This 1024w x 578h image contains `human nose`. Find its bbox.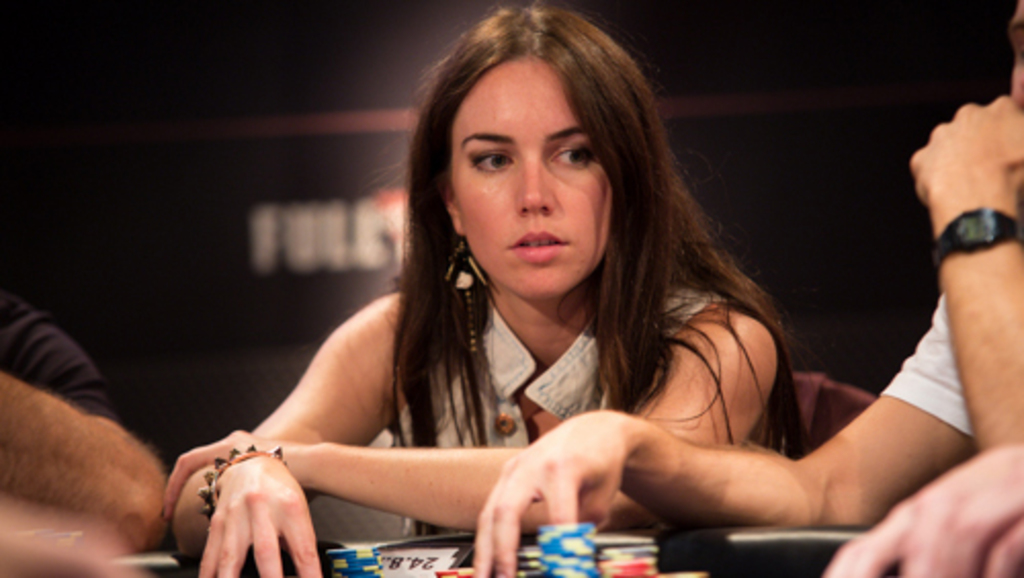
locate(514, 156, 561, 219).
